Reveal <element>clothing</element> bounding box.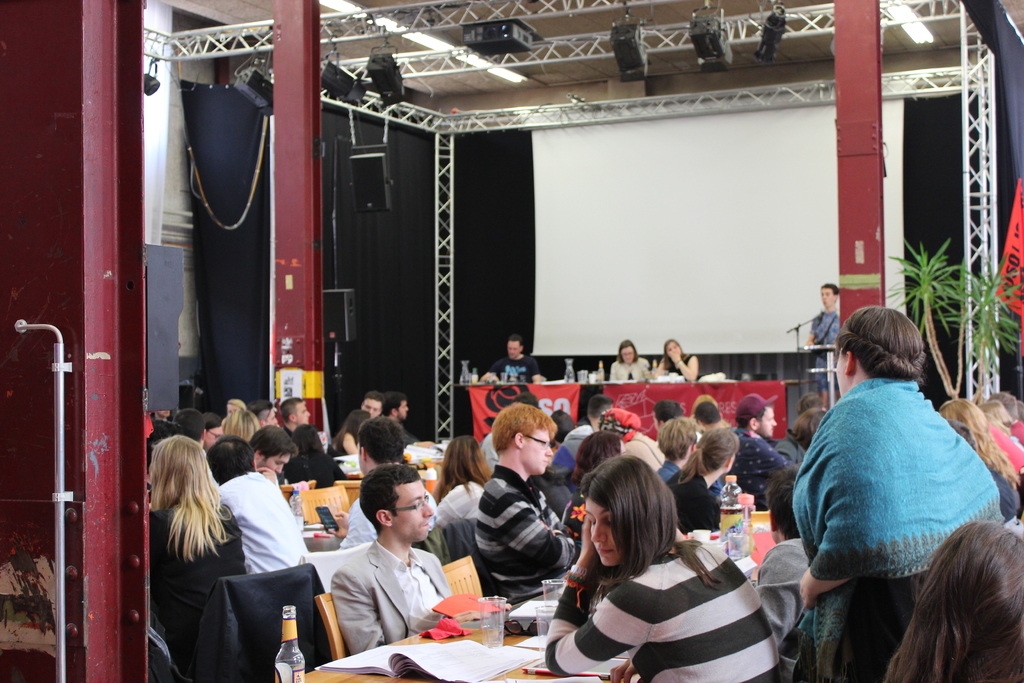
Revealed: (left=488, top=353, right=536, bottom=377).
